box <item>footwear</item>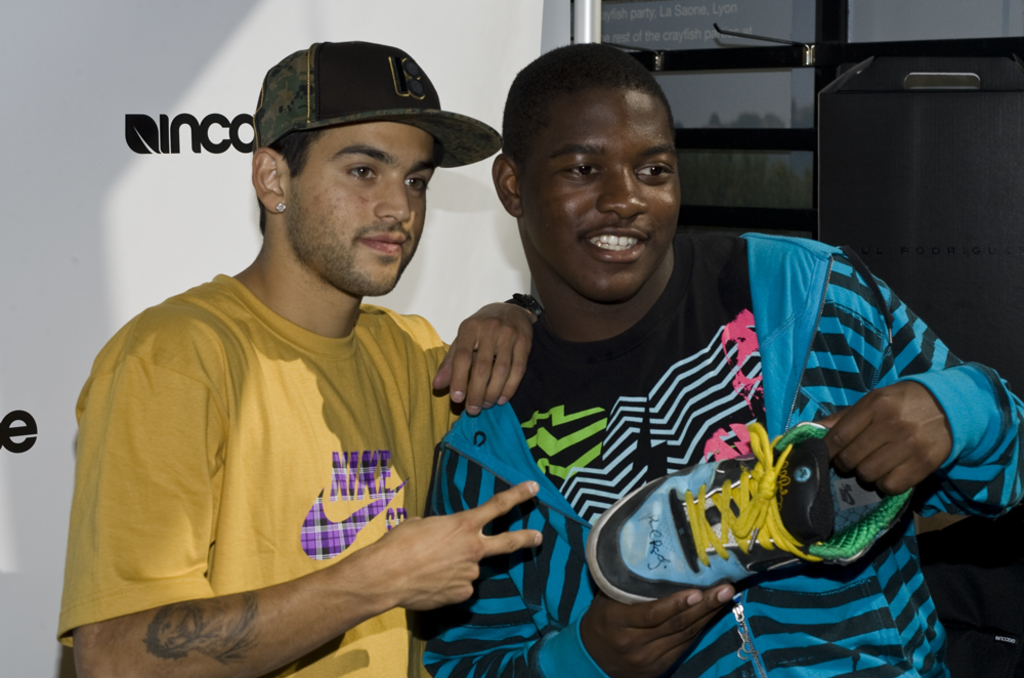
bbox=(587, 418, 934, 611)
